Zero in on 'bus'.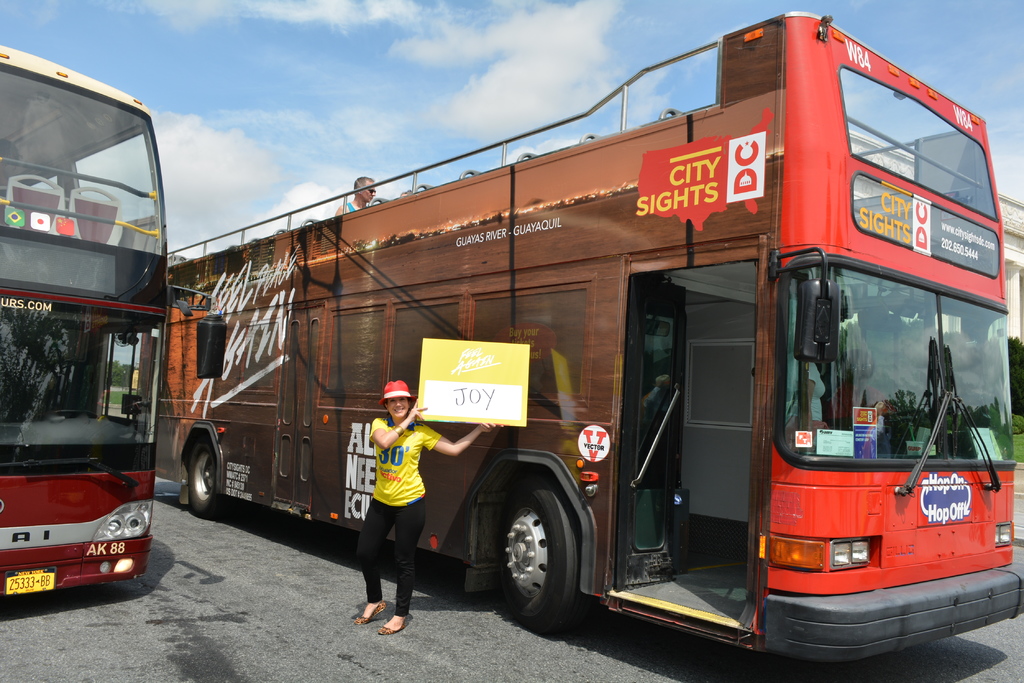
Zeroed in: {"left": 0, "top": 42, "right": 215, "bottom": 597}.
